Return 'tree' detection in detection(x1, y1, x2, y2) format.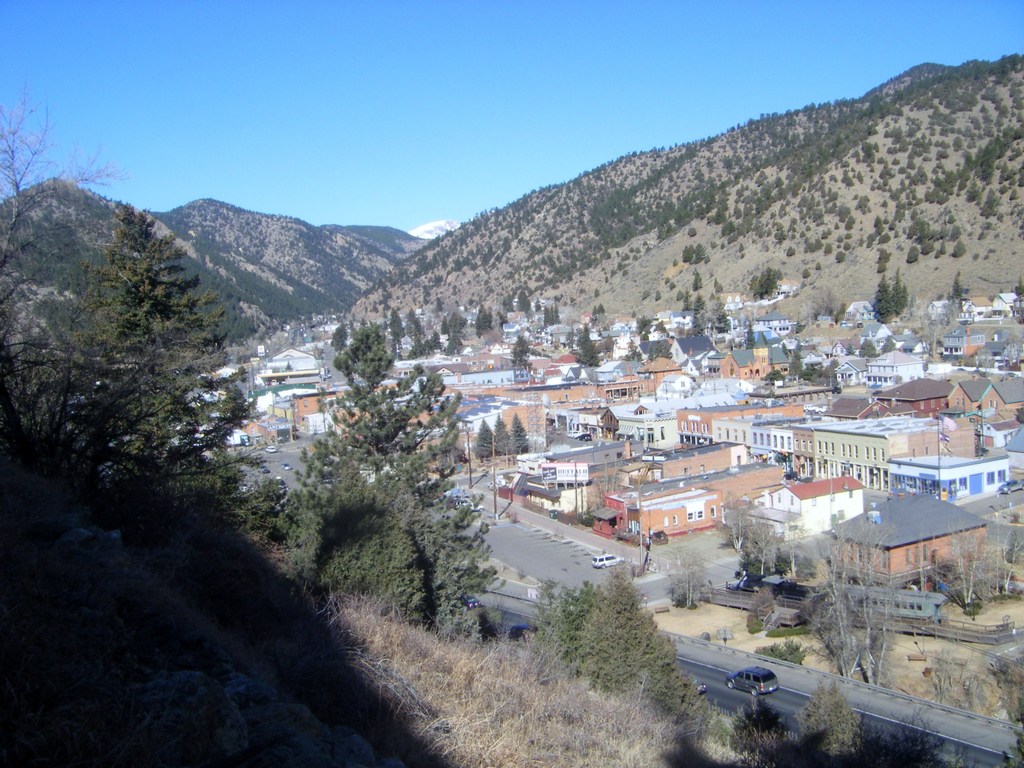
detection(493, 410, 510, 455).
